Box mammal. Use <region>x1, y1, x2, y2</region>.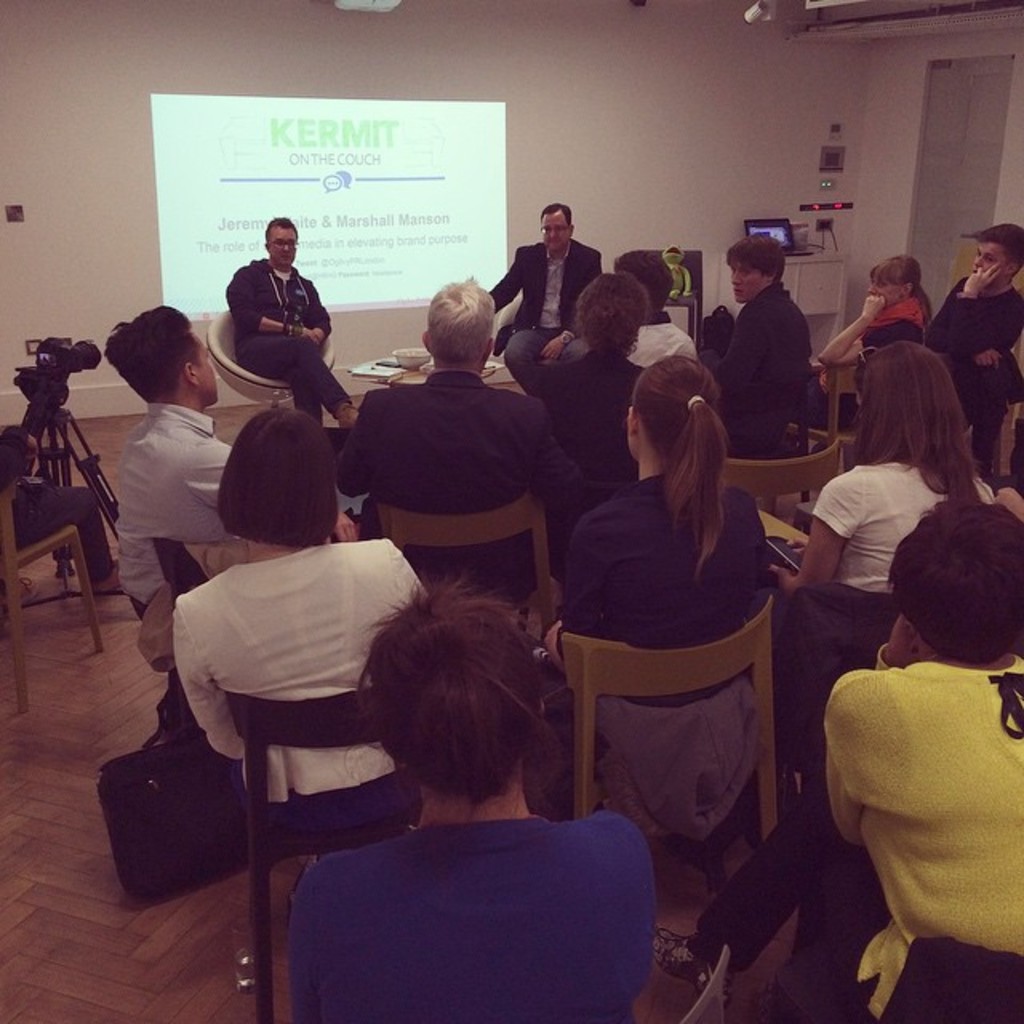
<region>562, 354, 774, 702</region>.
